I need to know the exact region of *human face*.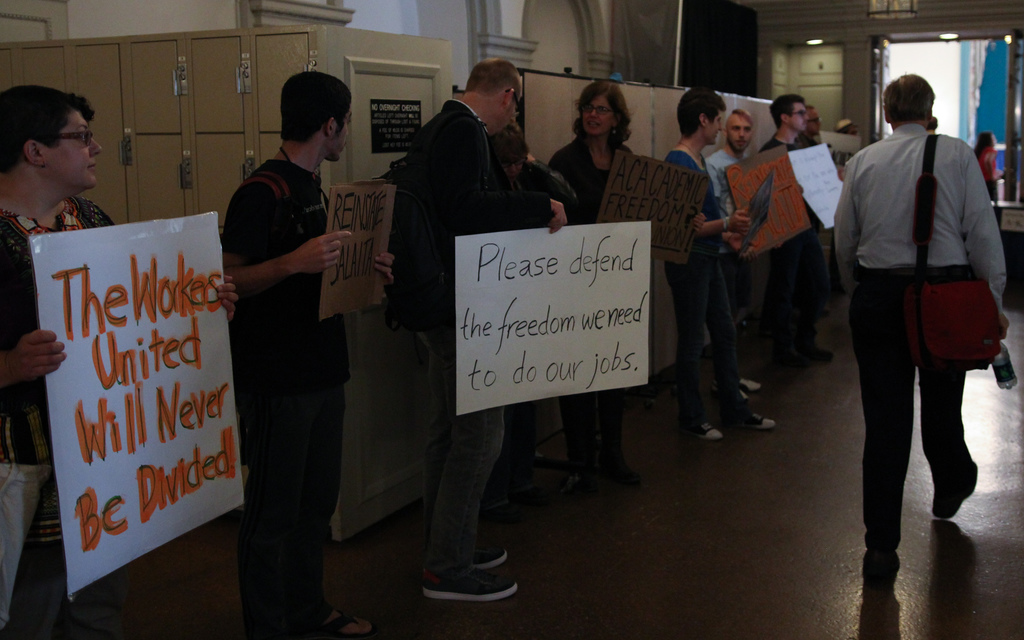
Region: bbox=(45, 110, 97, 190).
